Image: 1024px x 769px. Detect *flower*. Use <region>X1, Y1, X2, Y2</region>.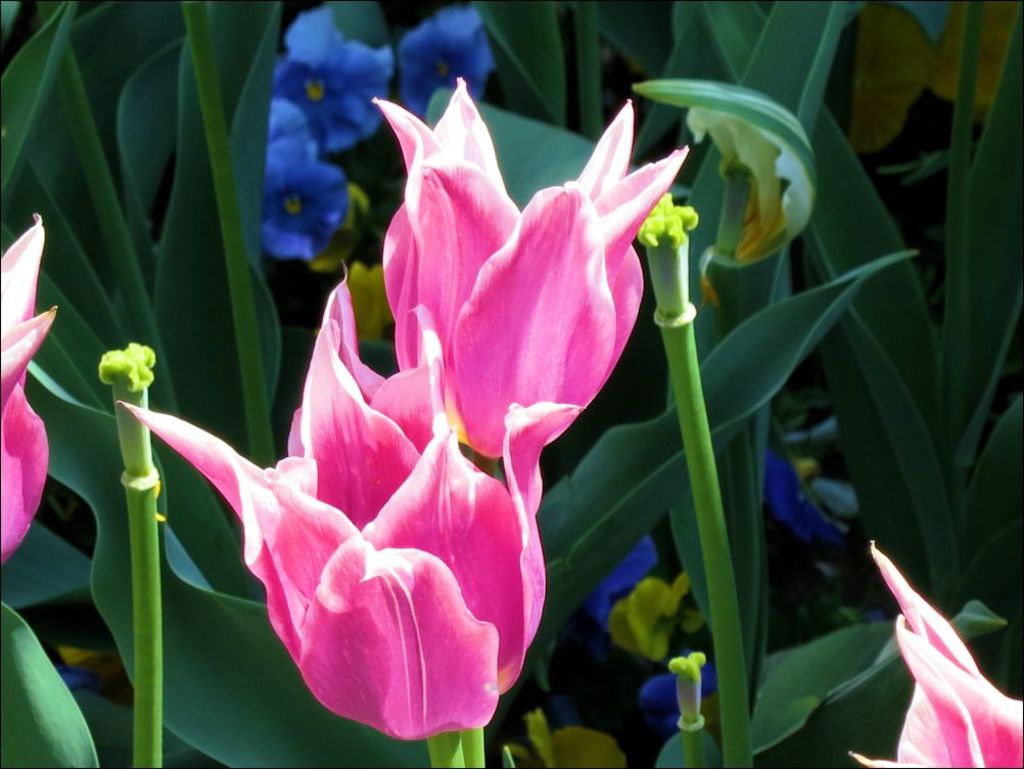
<region>575, 535, 658, 632</region>.
